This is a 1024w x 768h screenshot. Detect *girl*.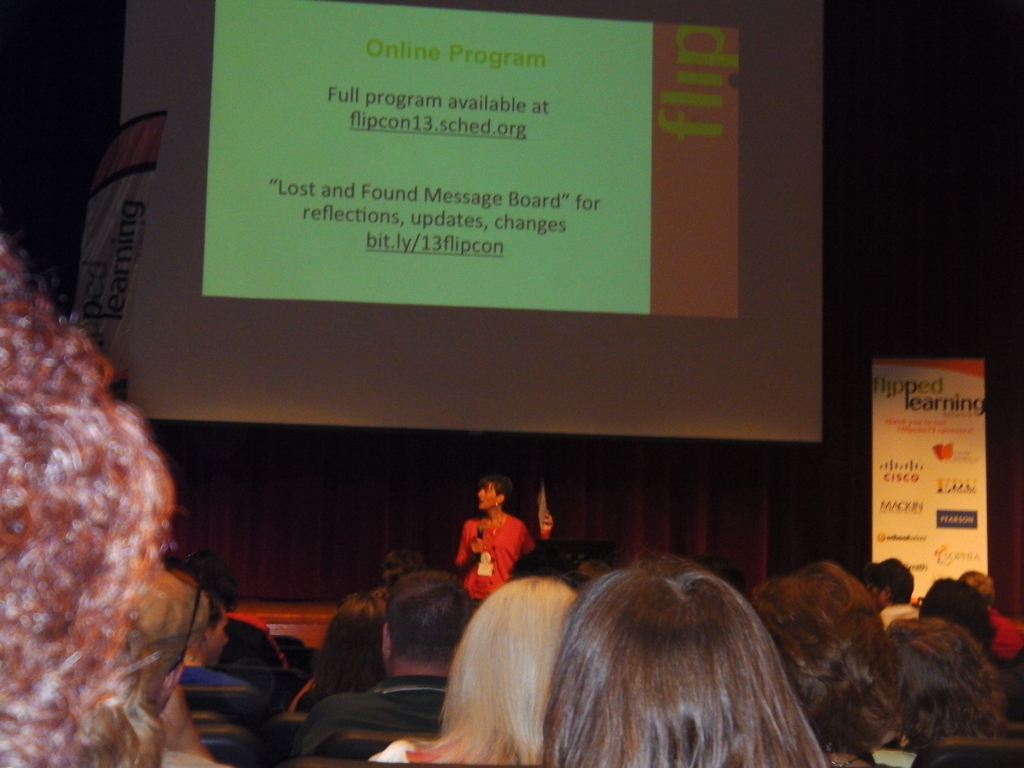
locate(373, 572, 575, 767).
